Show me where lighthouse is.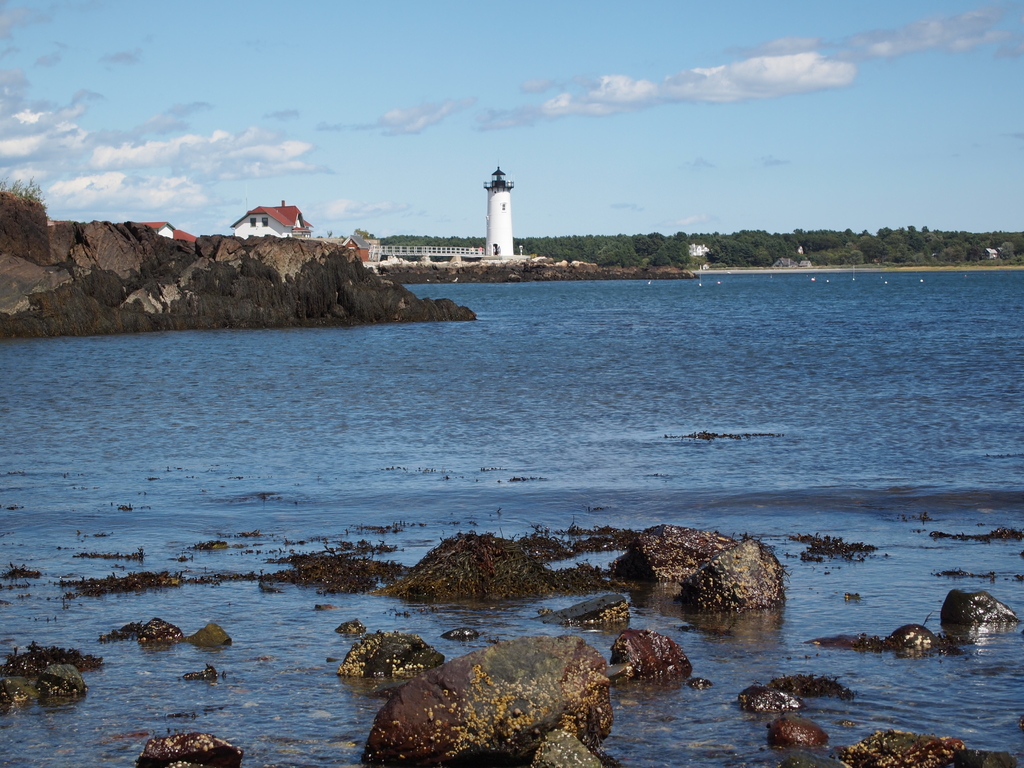
lighthouse is at detection(483, 161, 513, 257).
